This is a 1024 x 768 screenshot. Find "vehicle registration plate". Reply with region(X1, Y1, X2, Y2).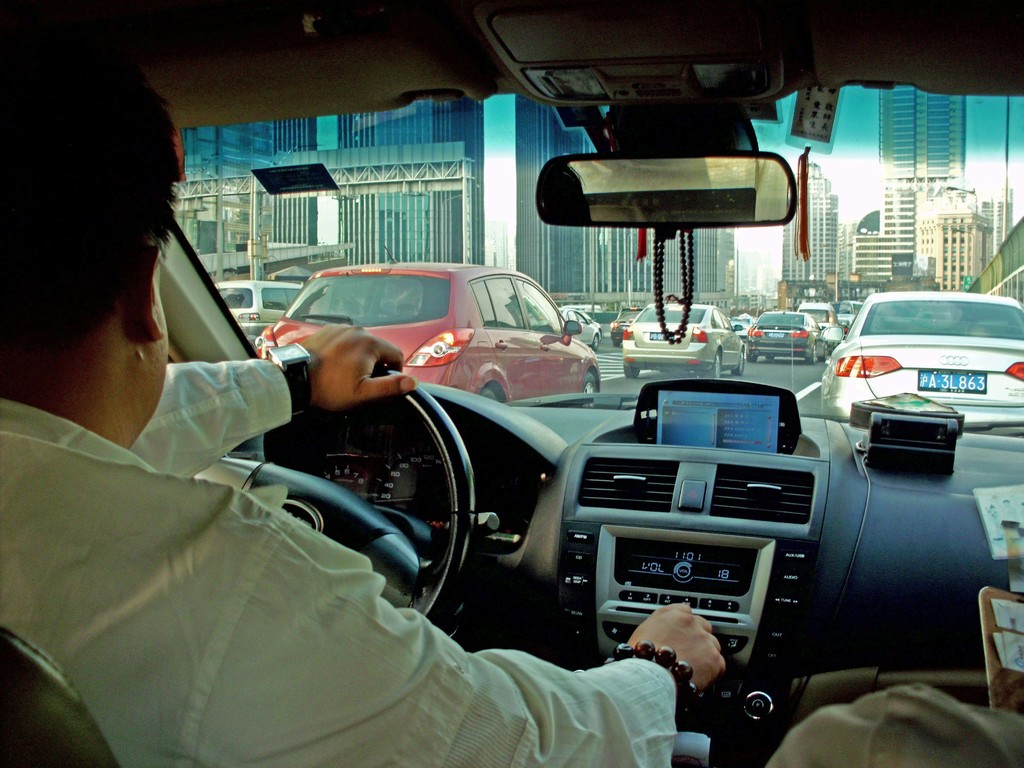
region(769, 333, 783, 339).
